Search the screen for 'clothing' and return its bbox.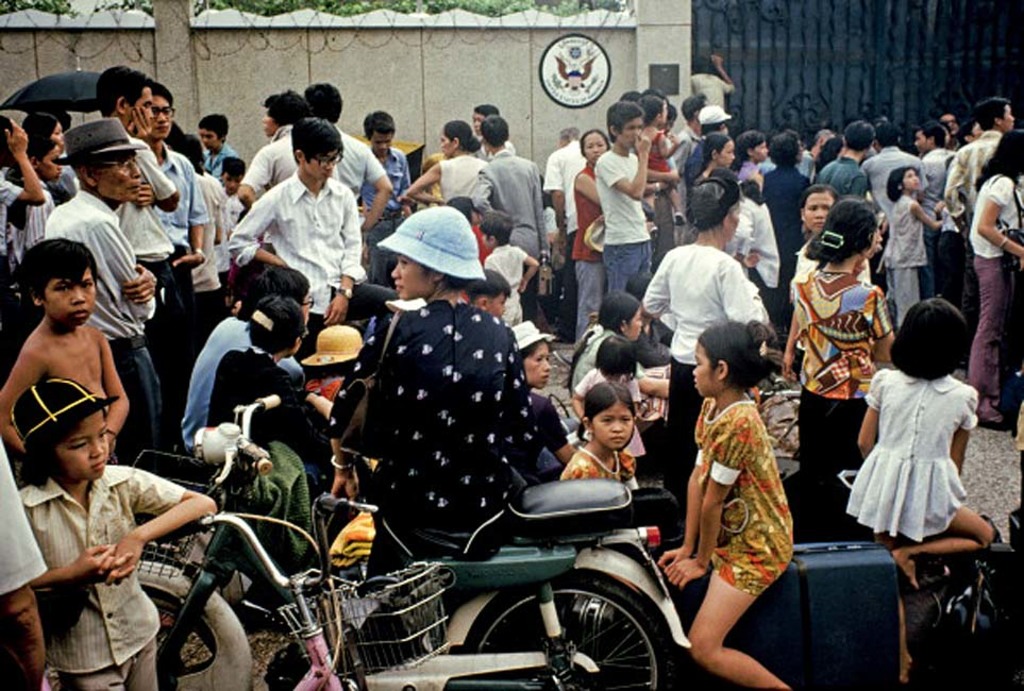
Found: box=[233, 178, 362, 360].
